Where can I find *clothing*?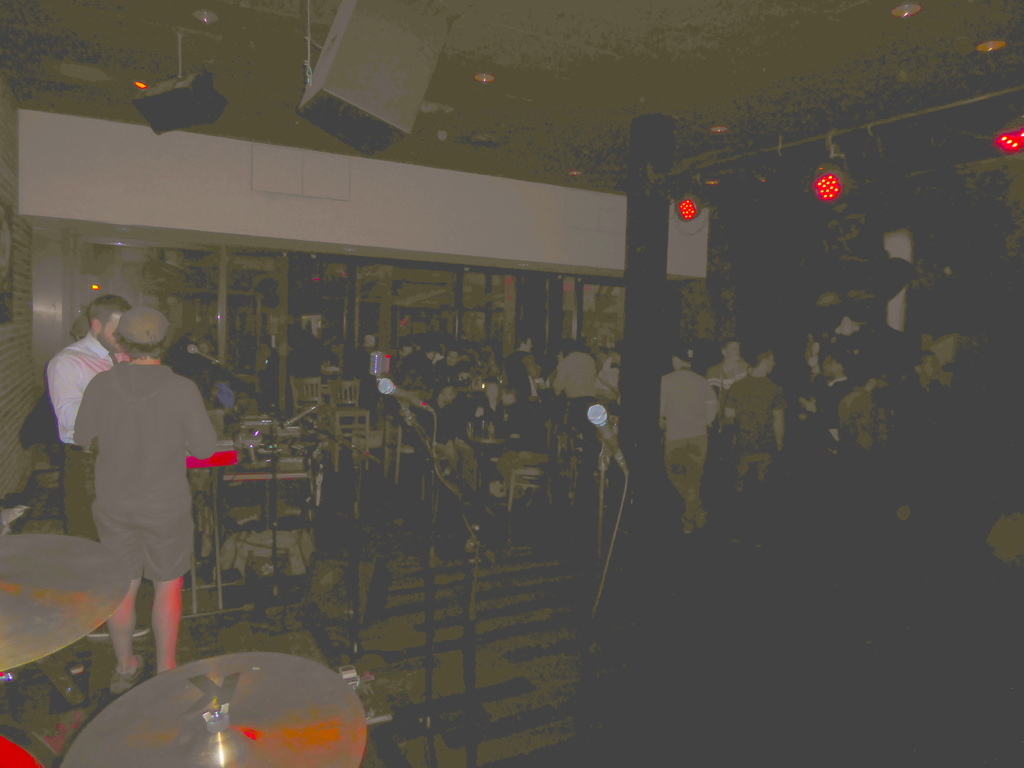
You can find it at left=45, top=328, right=122, bottom=554.
